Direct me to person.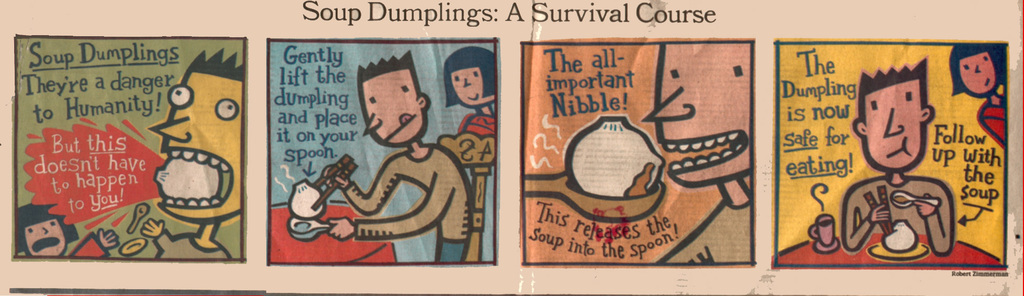
Direction: {"x1": 18, "y1": 201, "x2": 123, "y2": 256}.
